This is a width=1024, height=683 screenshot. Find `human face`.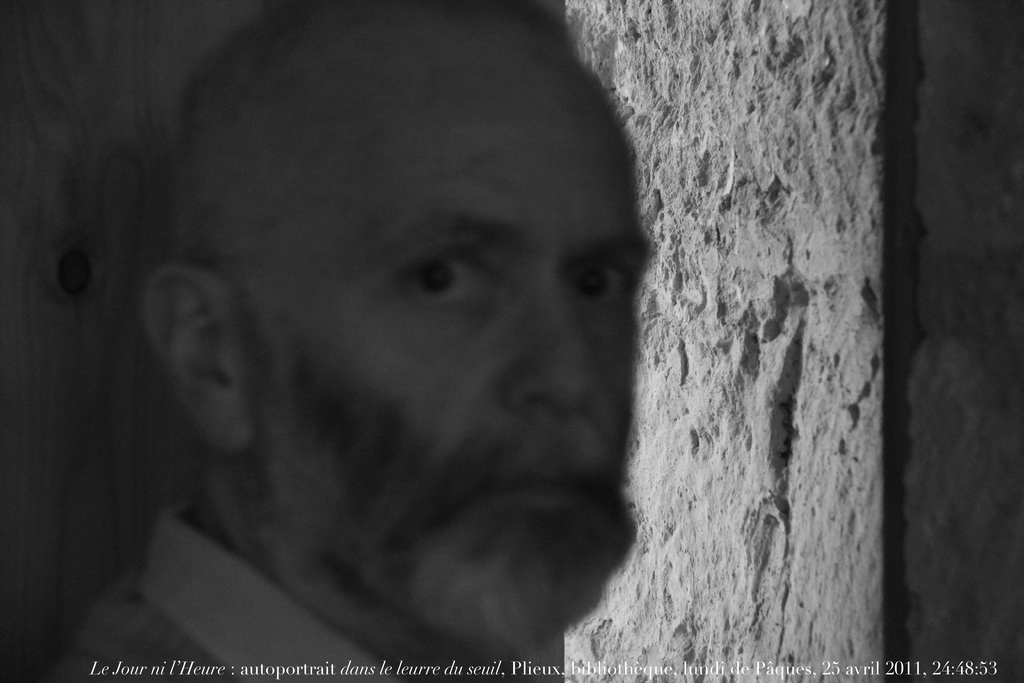
Bounding box: (259,63,655,645).
